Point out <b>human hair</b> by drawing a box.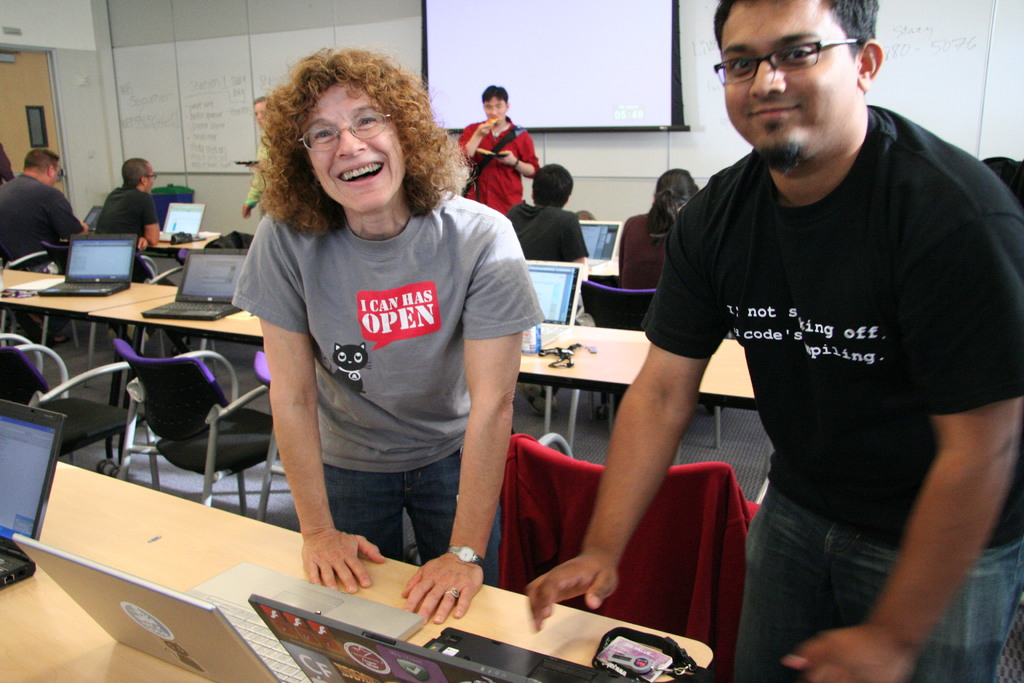
[122, 158, 151, 187].
